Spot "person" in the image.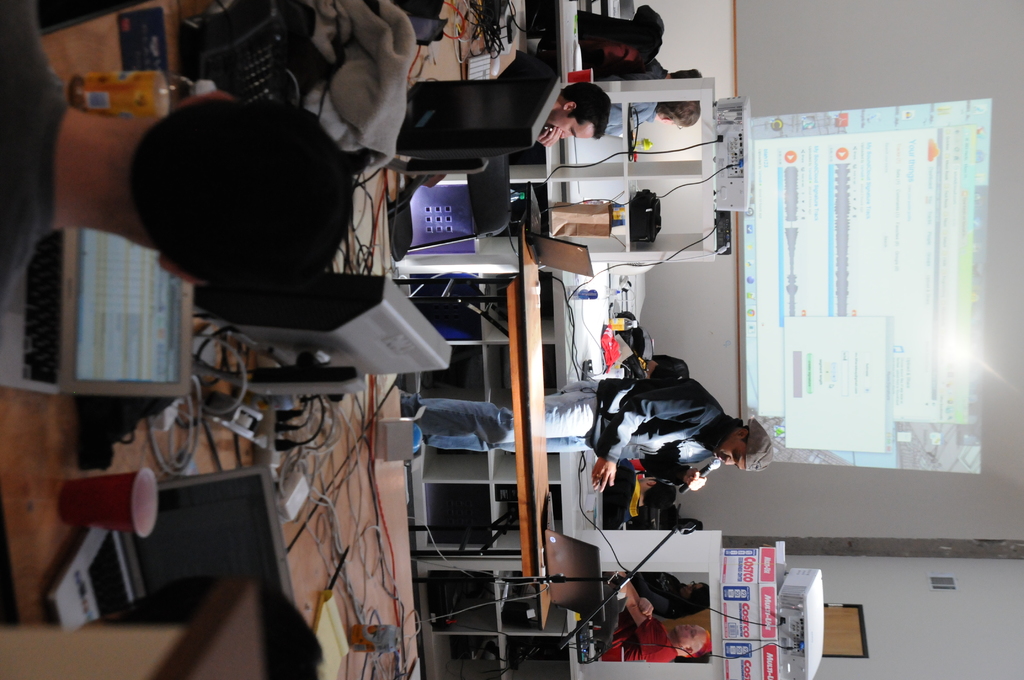
"person" found at rect(622, 55, 706, 81).
